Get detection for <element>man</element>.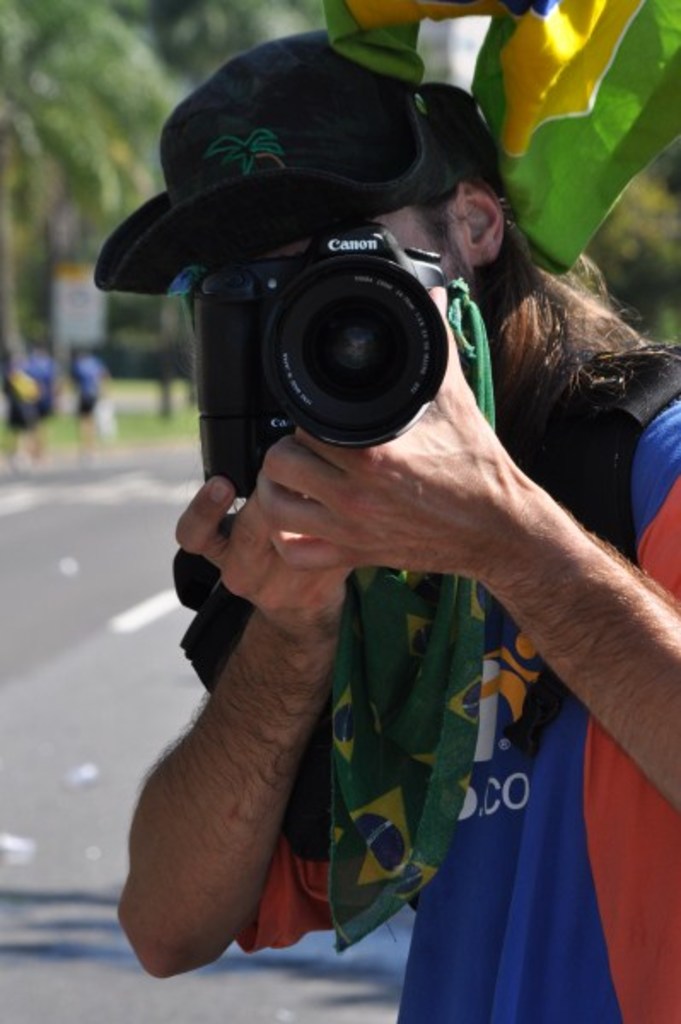
Detection: {"left": 102, "top": 128, "right": 680, "bottom": 1012}.
